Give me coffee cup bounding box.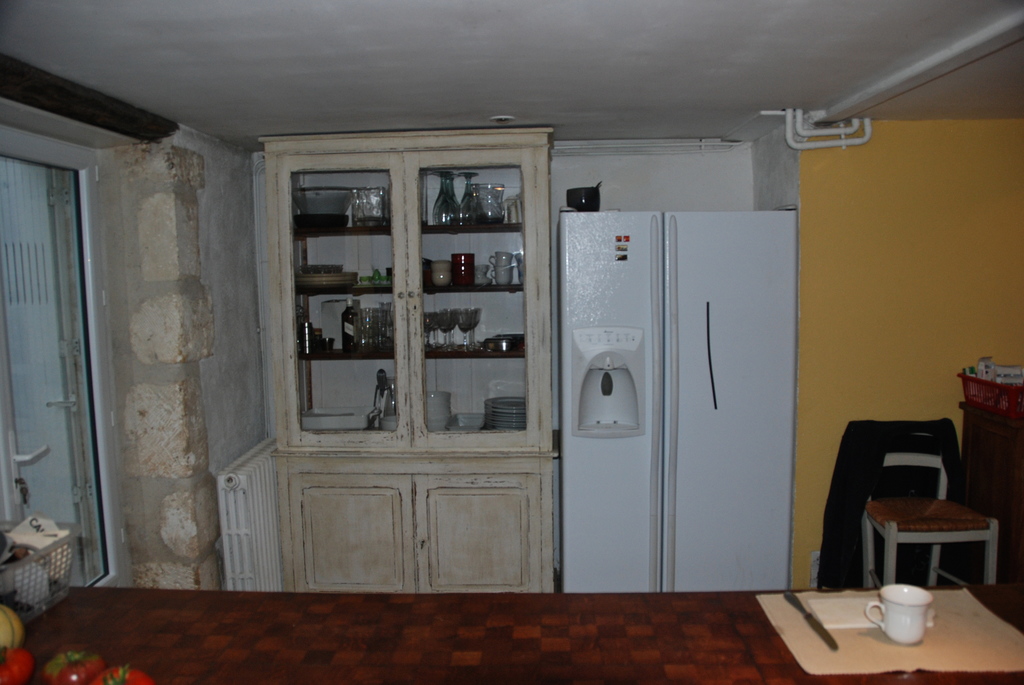
x1=865, y1=583, x2=936, y2=646.
